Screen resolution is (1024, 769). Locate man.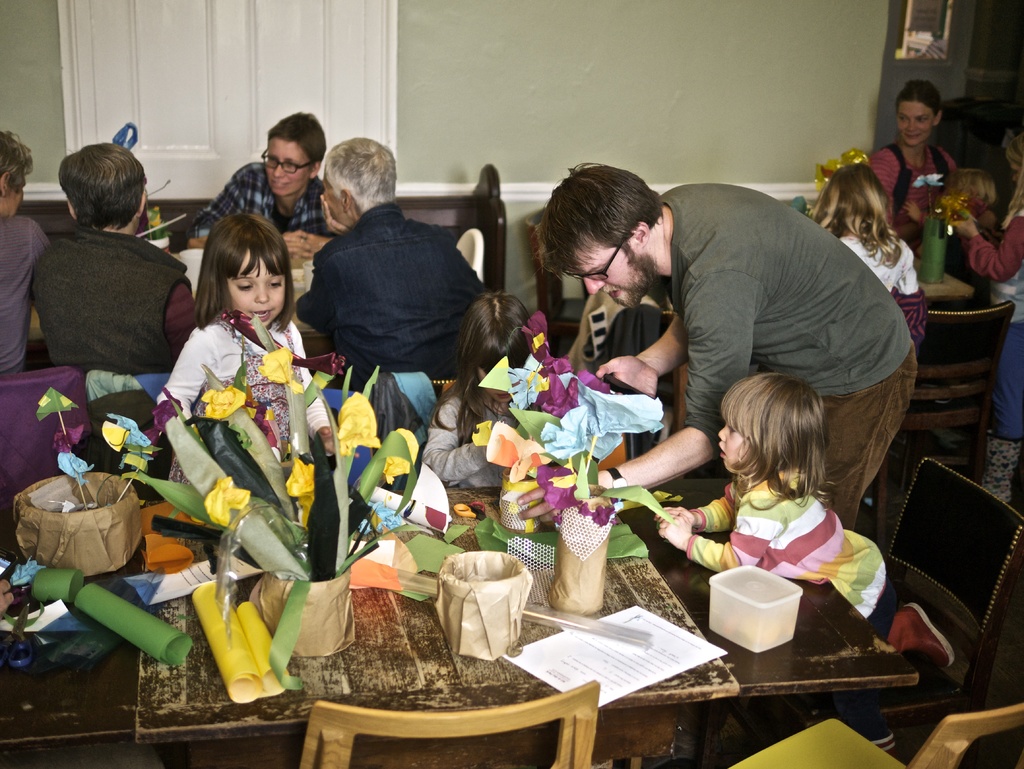
bbox=(284, 156, 505, 428).
